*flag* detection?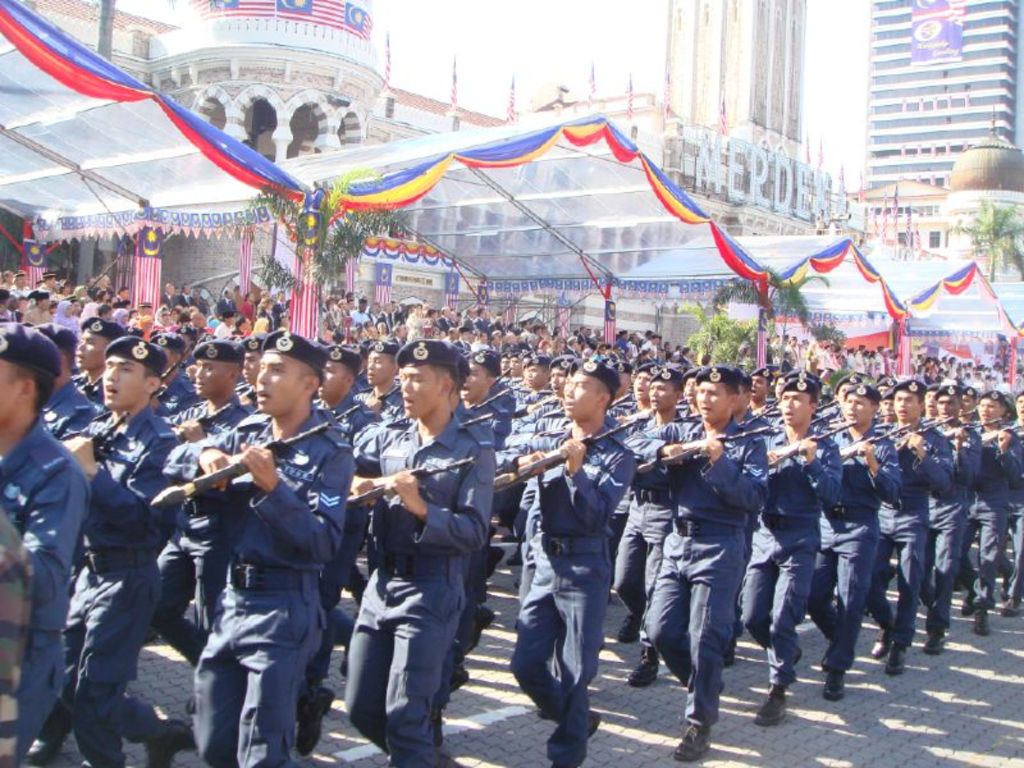
x1=654, y1=69, x2=671, y2=124
